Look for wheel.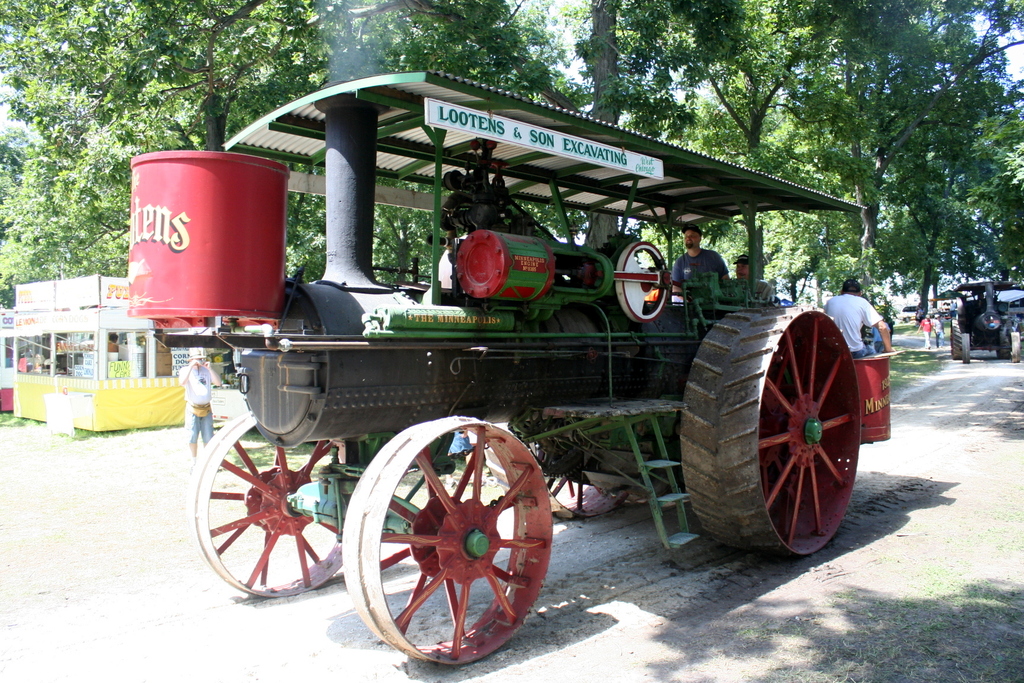
Found: detection(676, 304, 865, 562).
